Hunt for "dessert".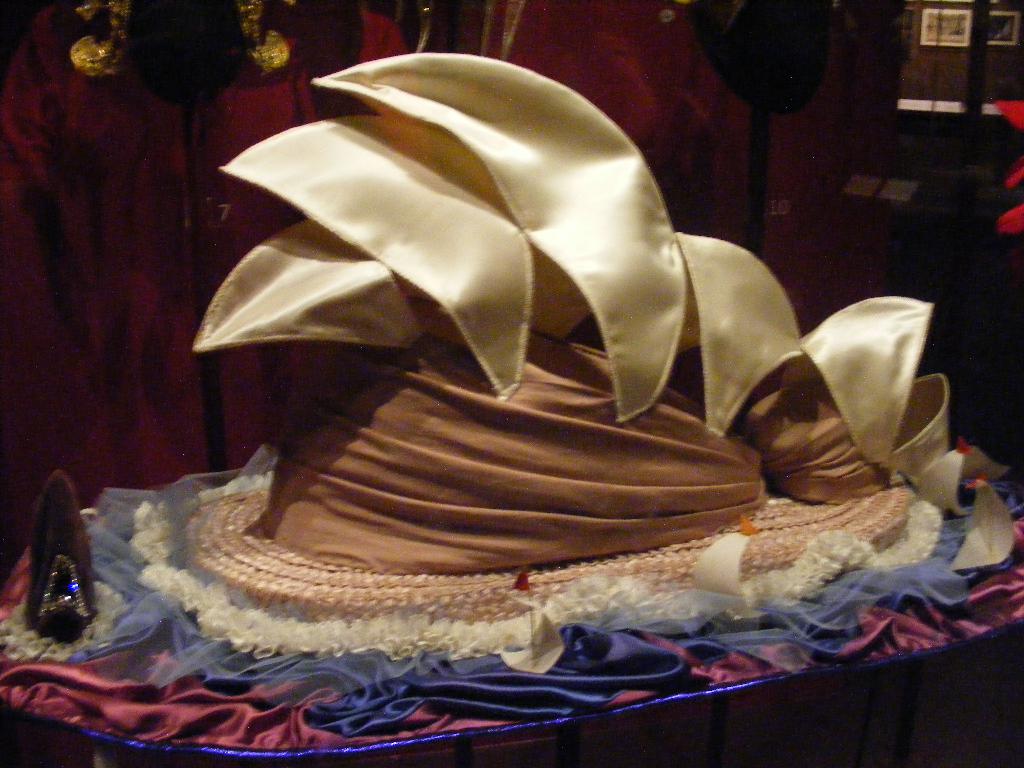
Hunted down at [left=132, top=91, right=931, bottom=708].
